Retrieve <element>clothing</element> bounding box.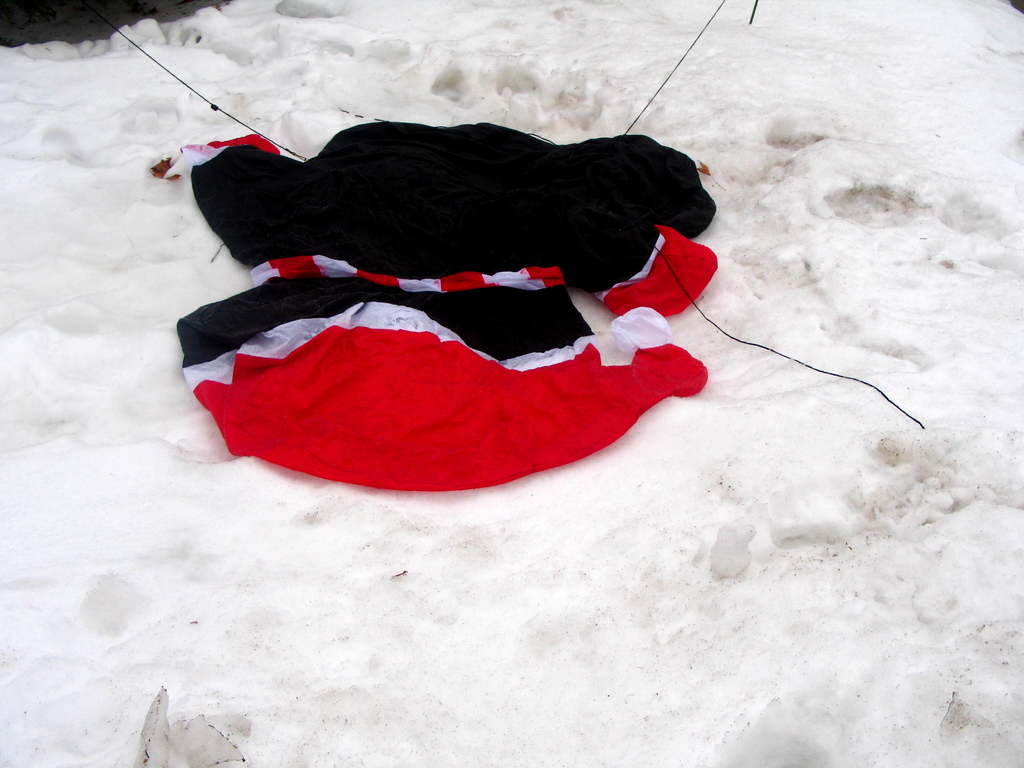
Bounding box: l=145, t=121, r=723, b=486.
